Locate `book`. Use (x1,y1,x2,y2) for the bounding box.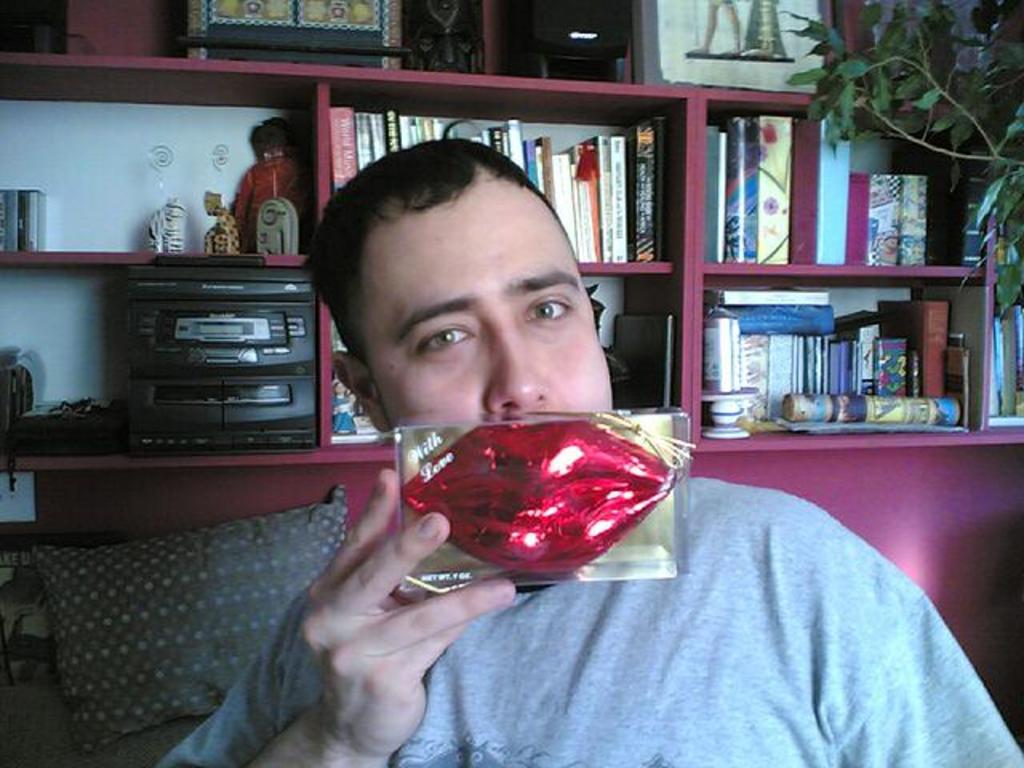
(619,120,653,259).
